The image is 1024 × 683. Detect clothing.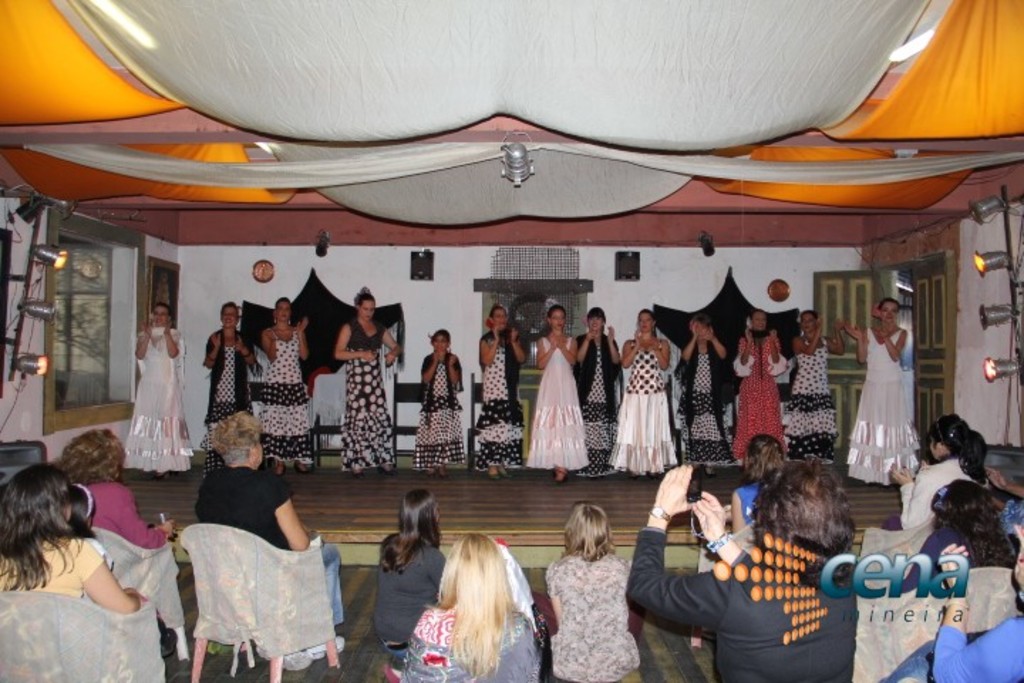
Detection: (left=846, top=327, right=923, bottom=489).
